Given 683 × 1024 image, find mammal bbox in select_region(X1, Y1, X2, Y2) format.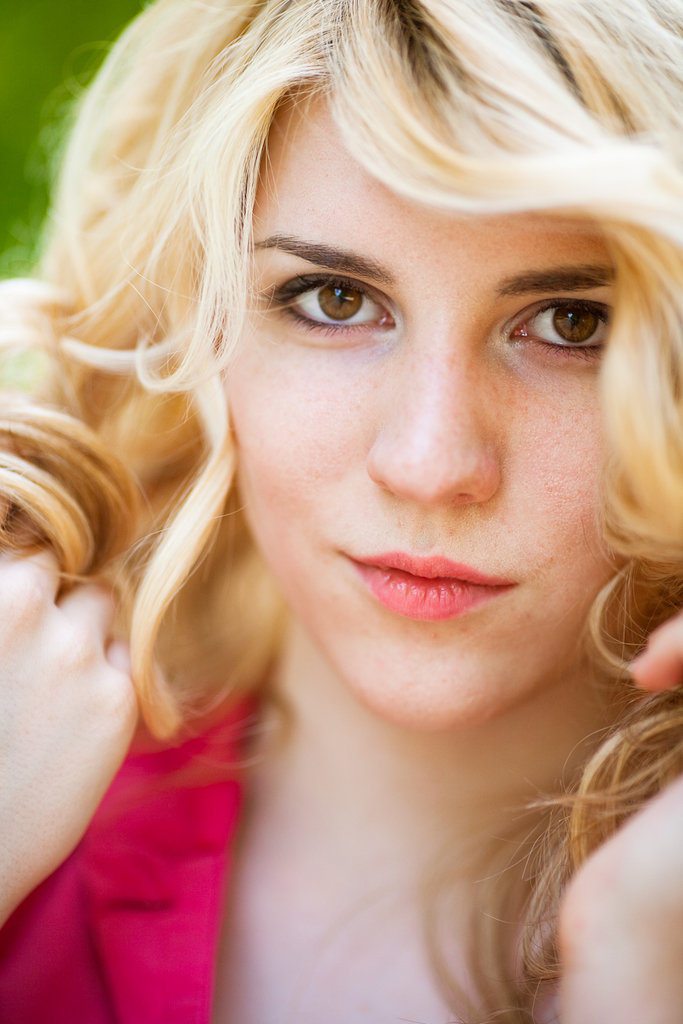
select_region(0, 0, 682, 1023).
